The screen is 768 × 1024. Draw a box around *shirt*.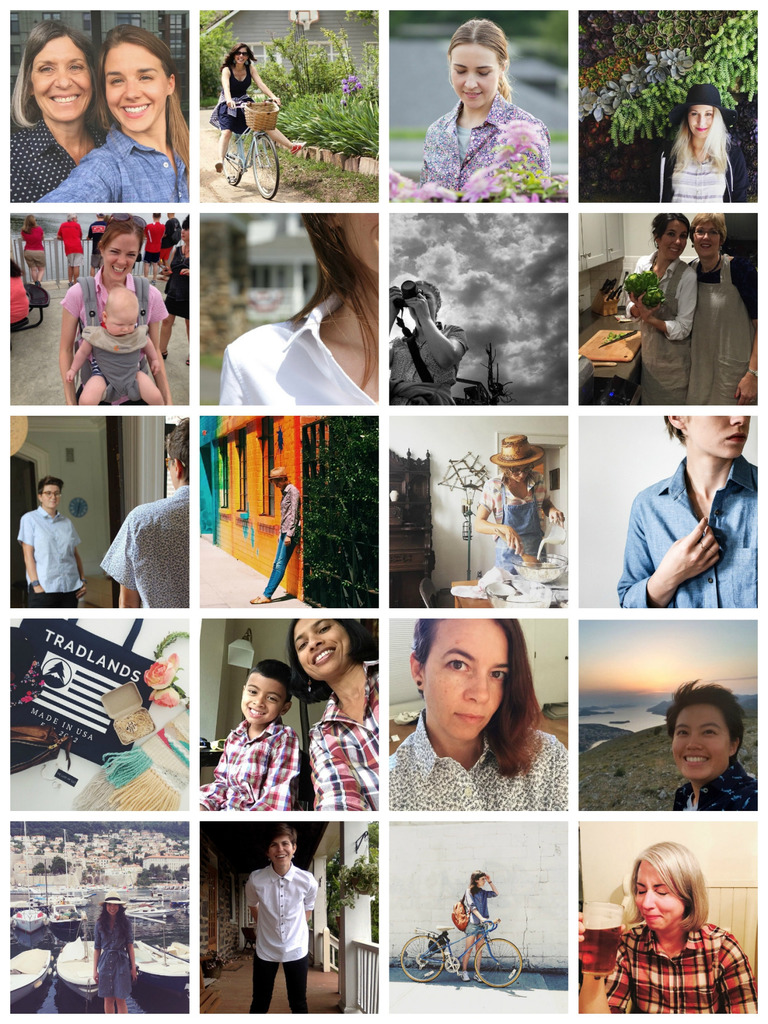
region(238, 856, 334, 973).
